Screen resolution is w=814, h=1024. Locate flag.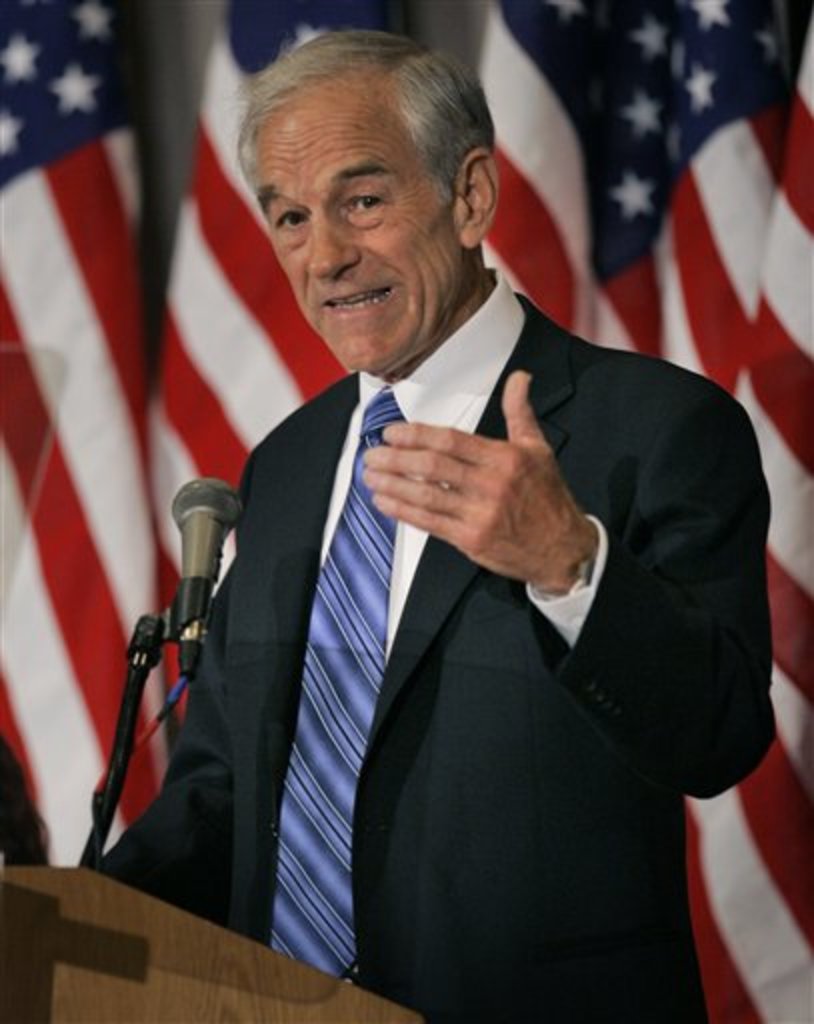
select_region(0, 0, 812, 1022).
